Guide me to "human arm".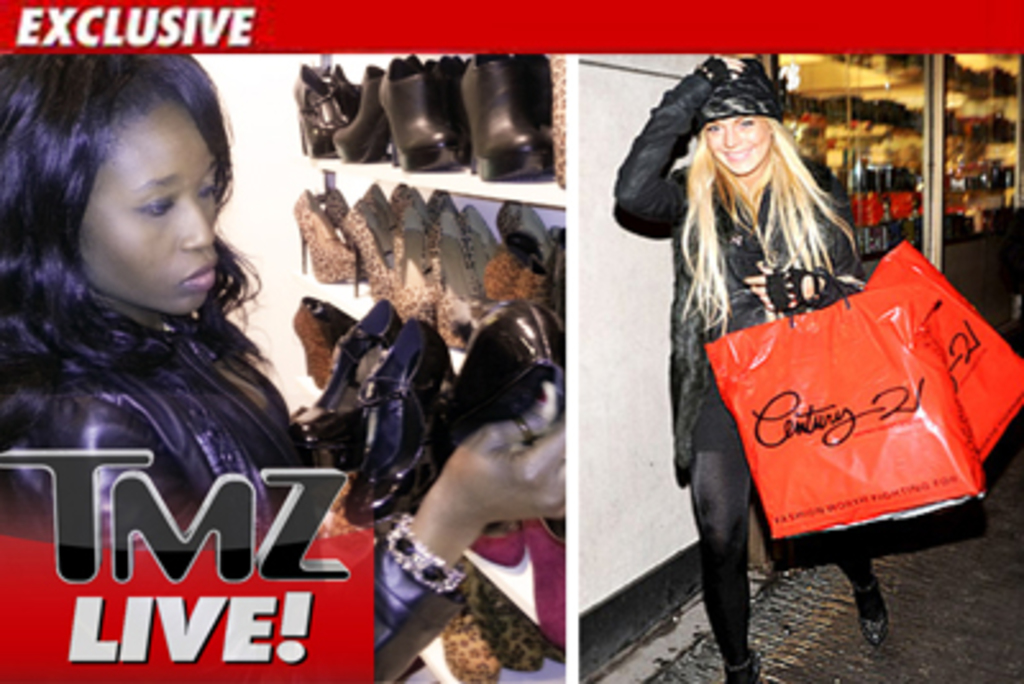
Guidance: [607,49,748,241].
